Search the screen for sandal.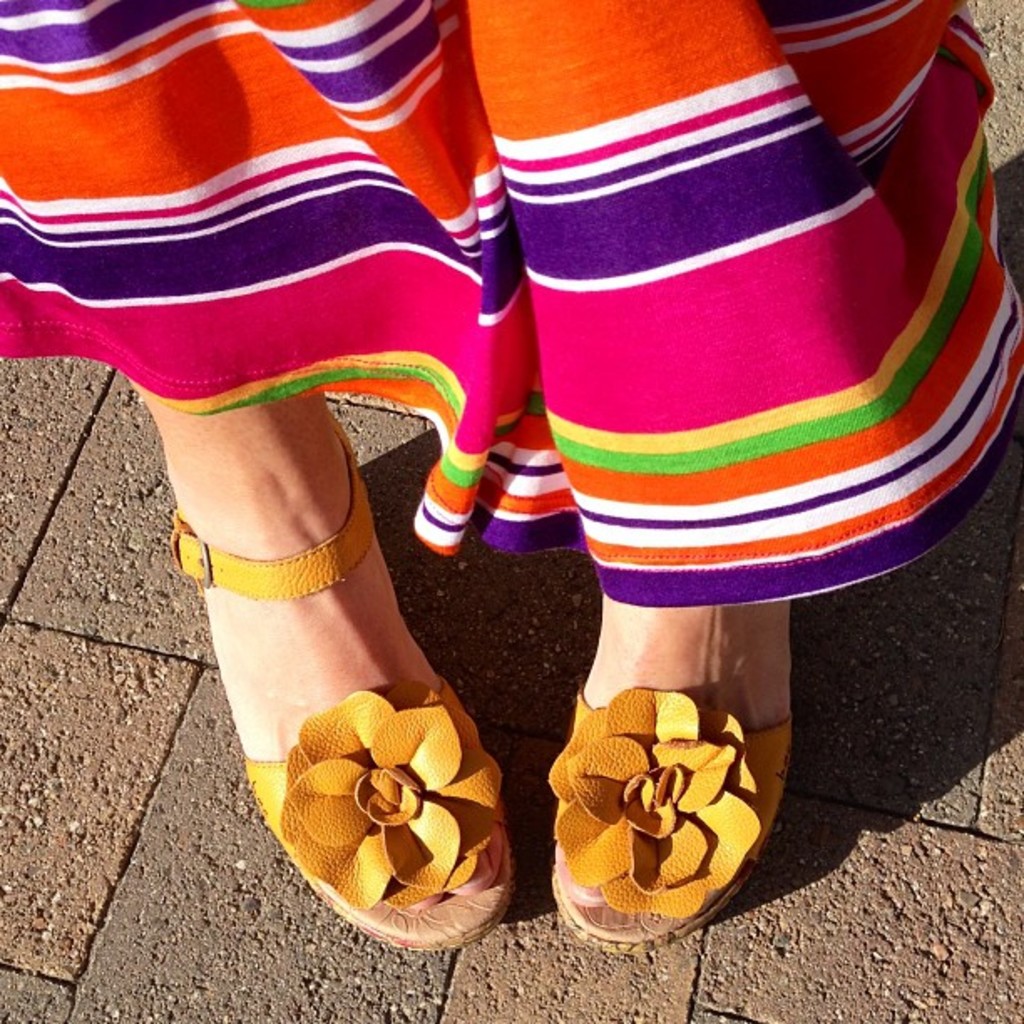
Found at box=[539, 602, 791, 947].
